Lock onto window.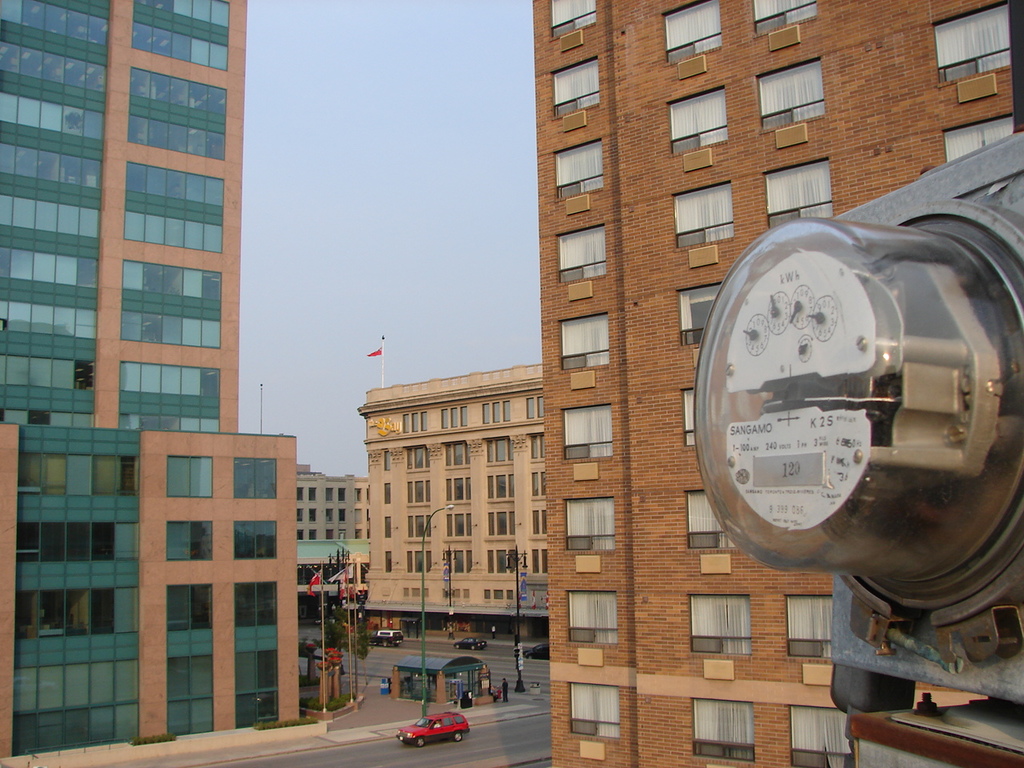
Locked: [left=322, top=530, right=335, bottom=540].
